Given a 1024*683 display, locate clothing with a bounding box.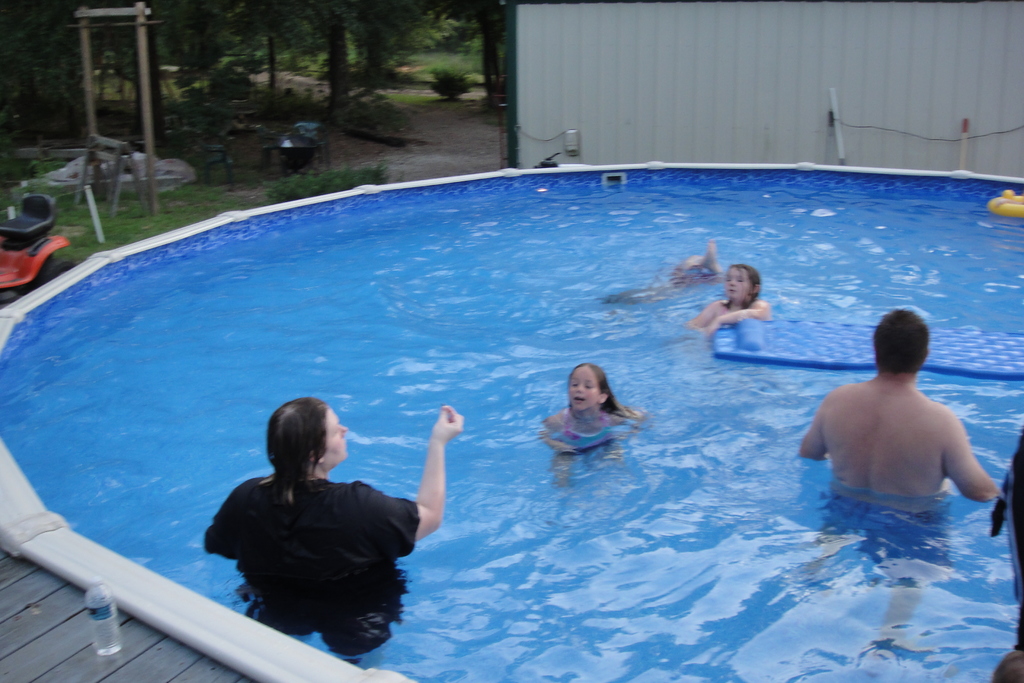
Located: x1=544 y1=408 x2=611 y2=458.
